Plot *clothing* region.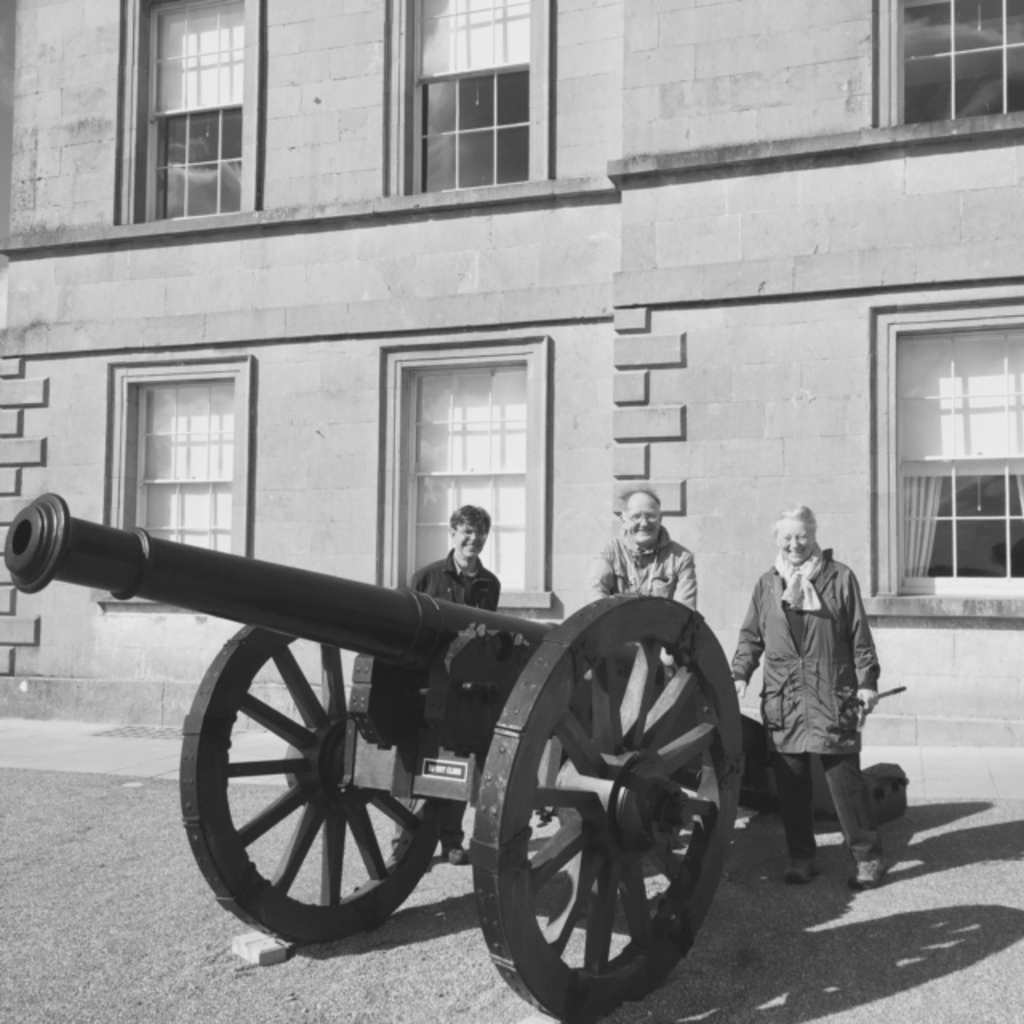
Plotted at 390 541 504 862.
